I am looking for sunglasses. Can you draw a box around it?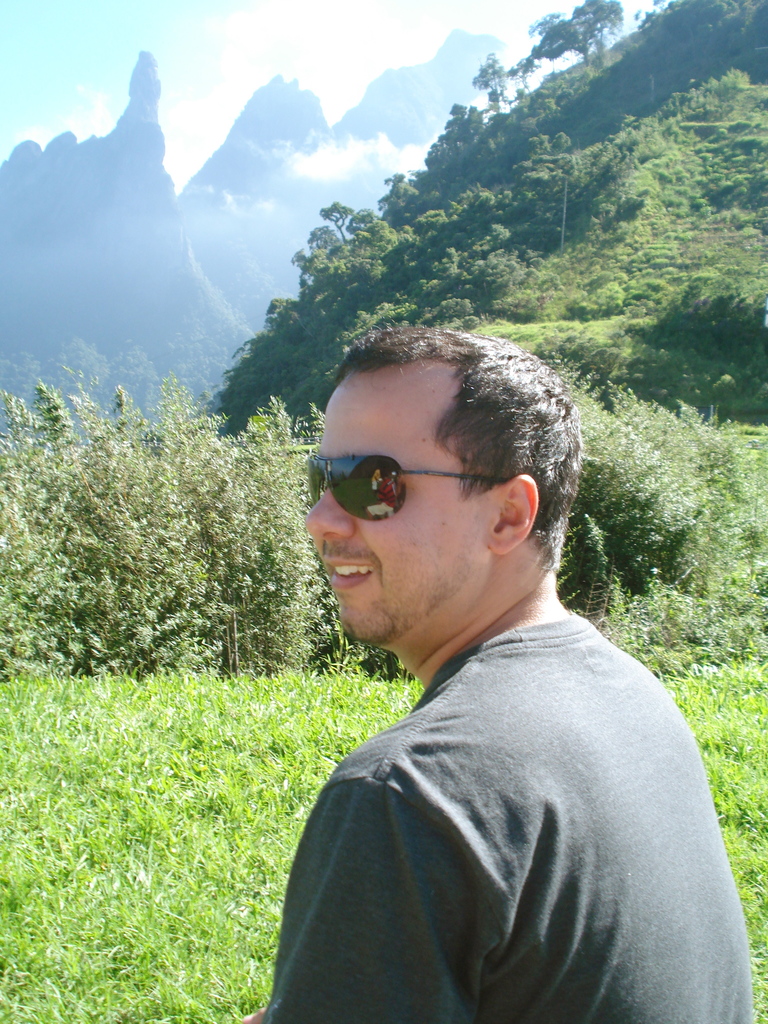
Sure, the bounding box is x1=310 y1=455 x2=513 y2=524.
